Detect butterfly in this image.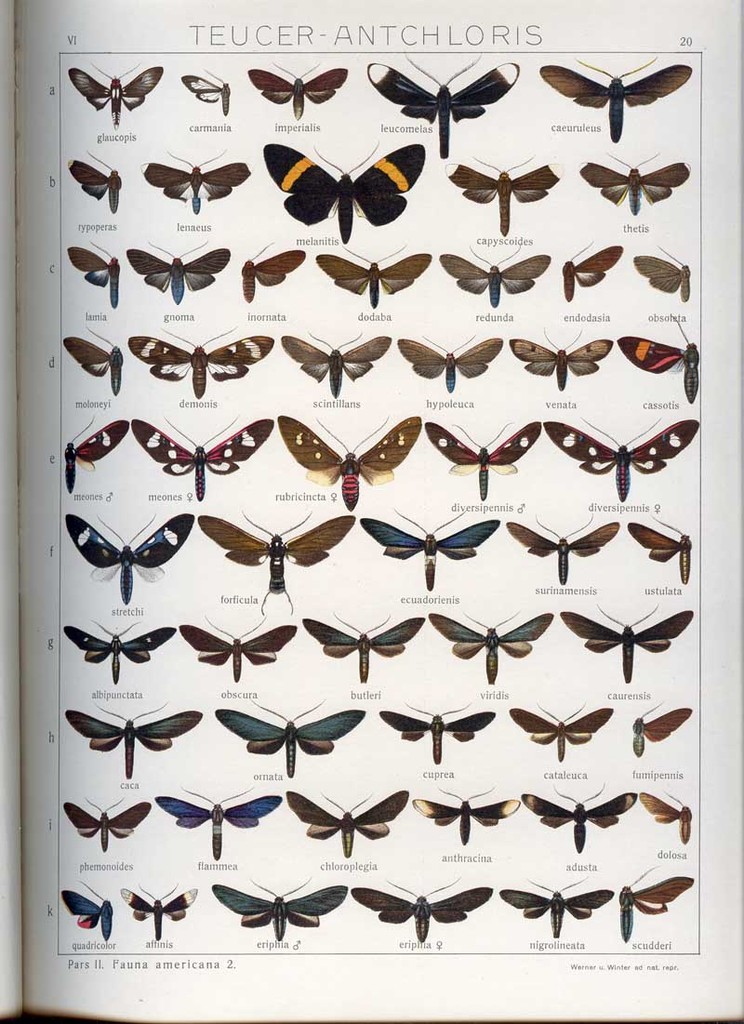
Detection: (561, 236, 623, 303).
